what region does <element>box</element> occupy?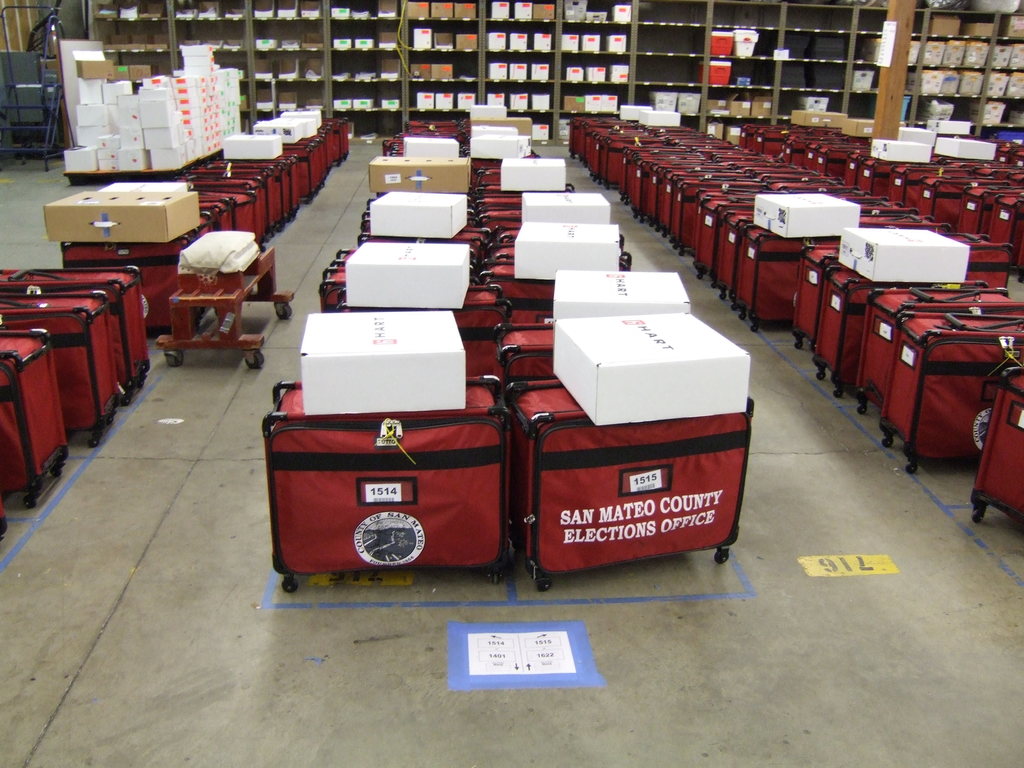
box=[788, 107, 840, 124].
